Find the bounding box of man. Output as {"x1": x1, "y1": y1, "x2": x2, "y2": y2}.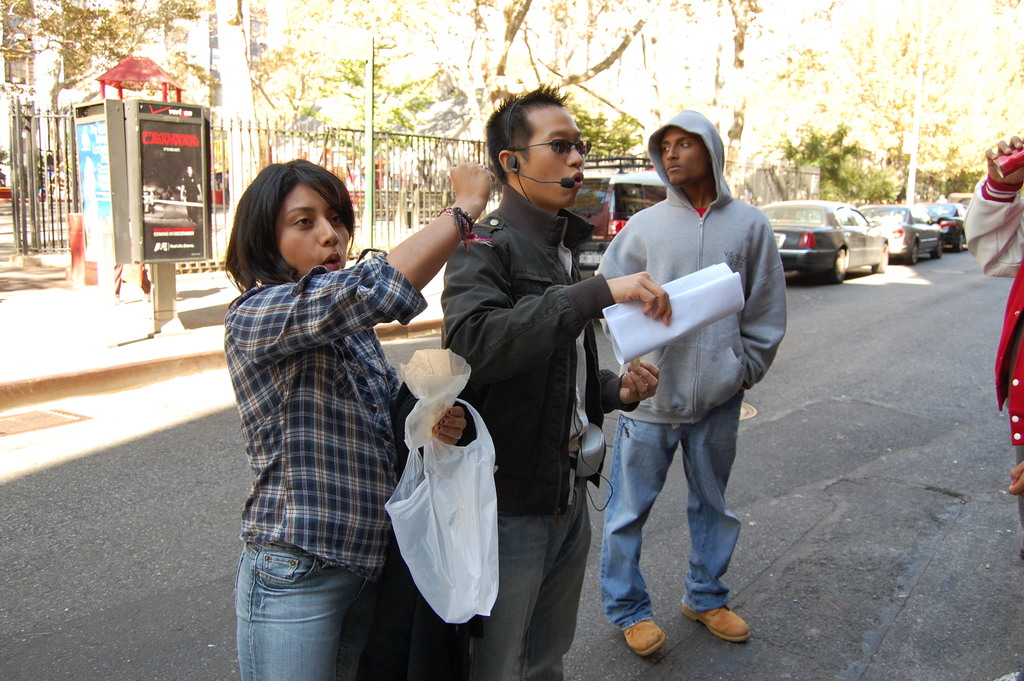
{"x1": 588, "y1": 122, "x2": 792, "y2": 621}.
